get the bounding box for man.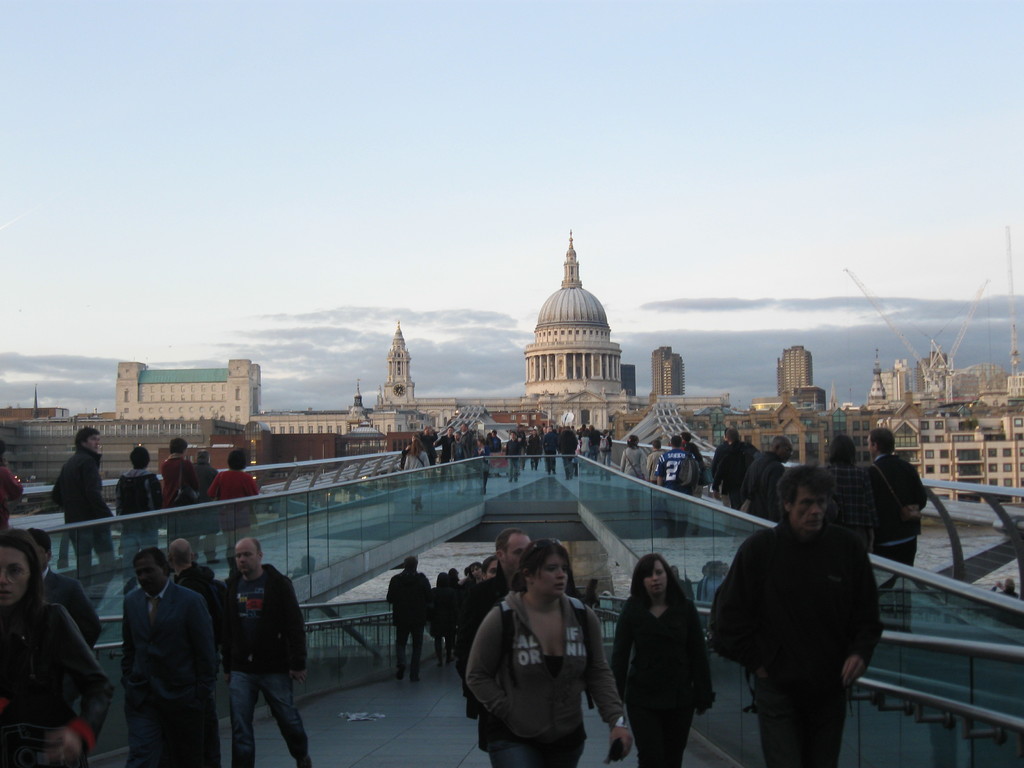
pyautogui.locateOnScreen(505, 430, 520, 483).
